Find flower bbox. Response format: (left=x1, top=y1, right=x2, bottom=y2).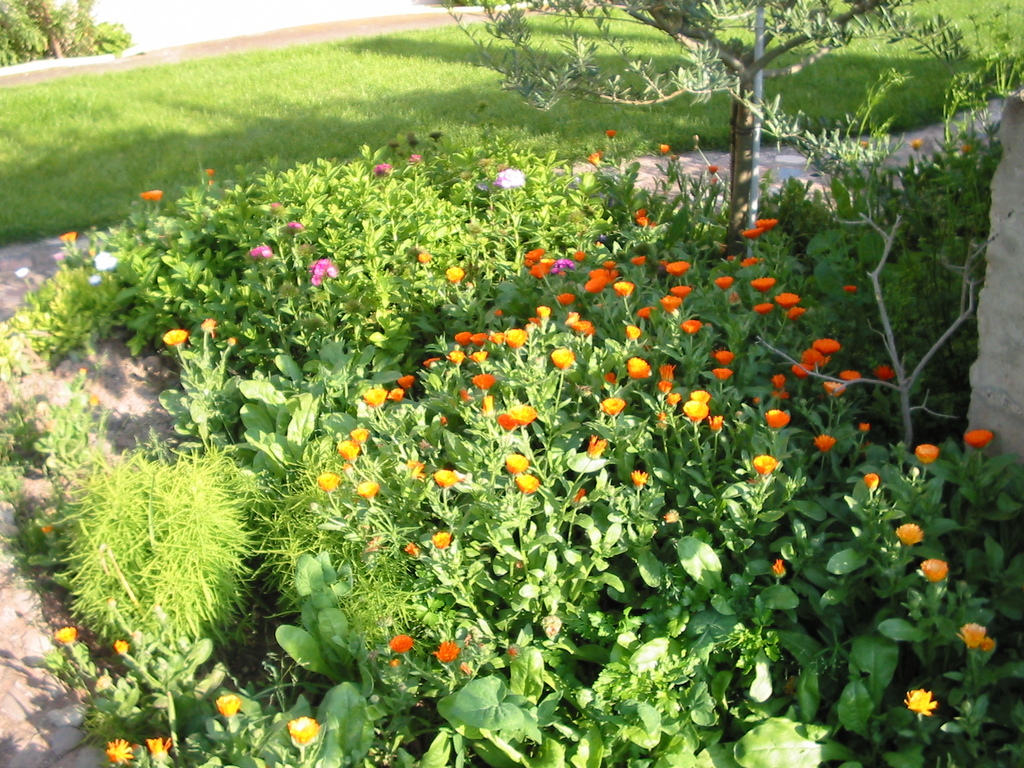
(left=746, top=273, right=775, bottom=292).
